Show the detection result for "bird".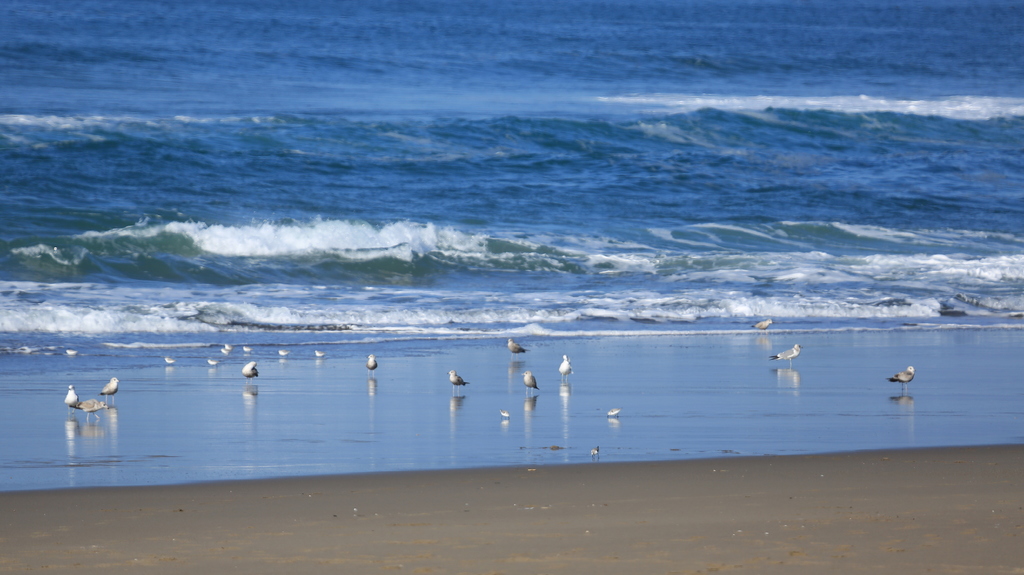
box(166, 358, 175, 365).
